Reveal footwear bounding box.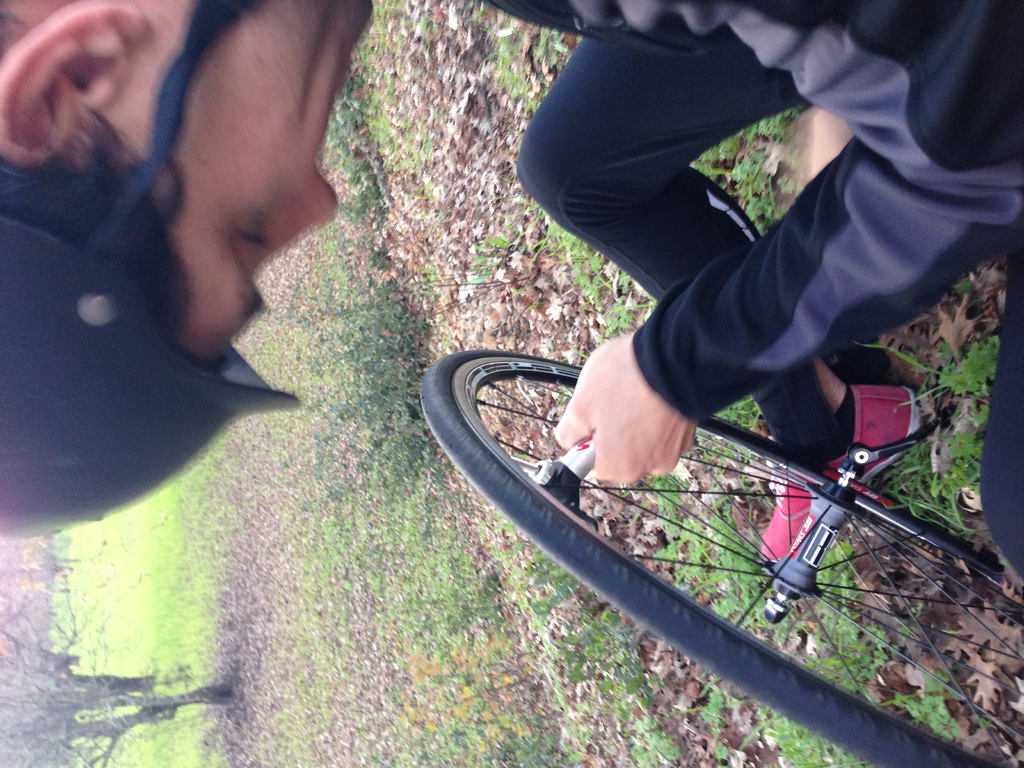
Revealed: select_region(758, 380, 922, 569).
